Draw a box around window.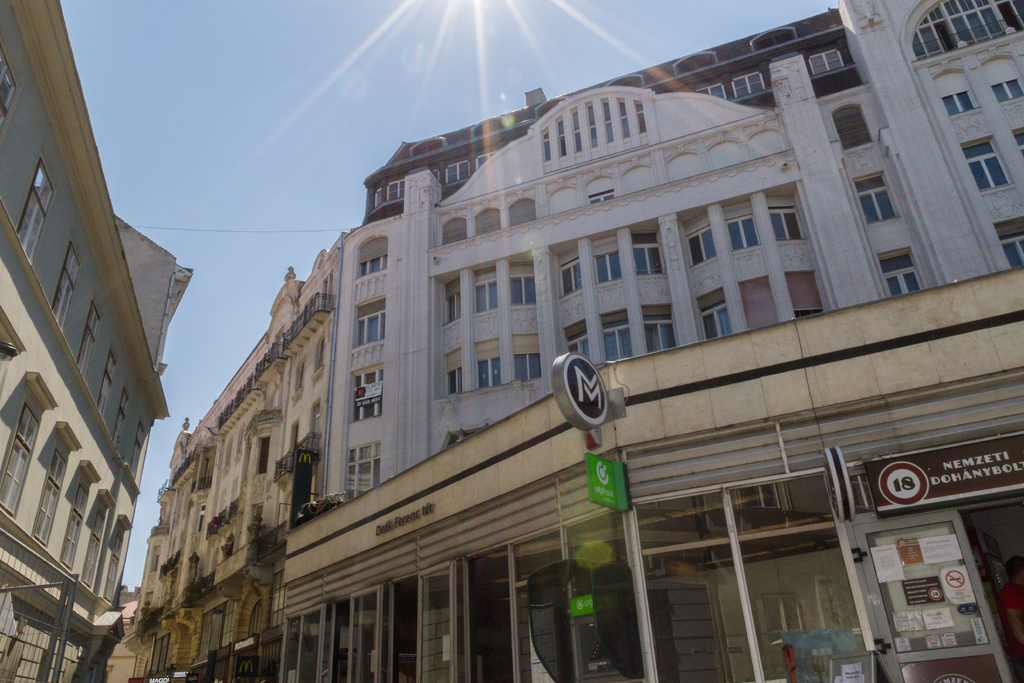
BBox(269, 569, 287, 627).
